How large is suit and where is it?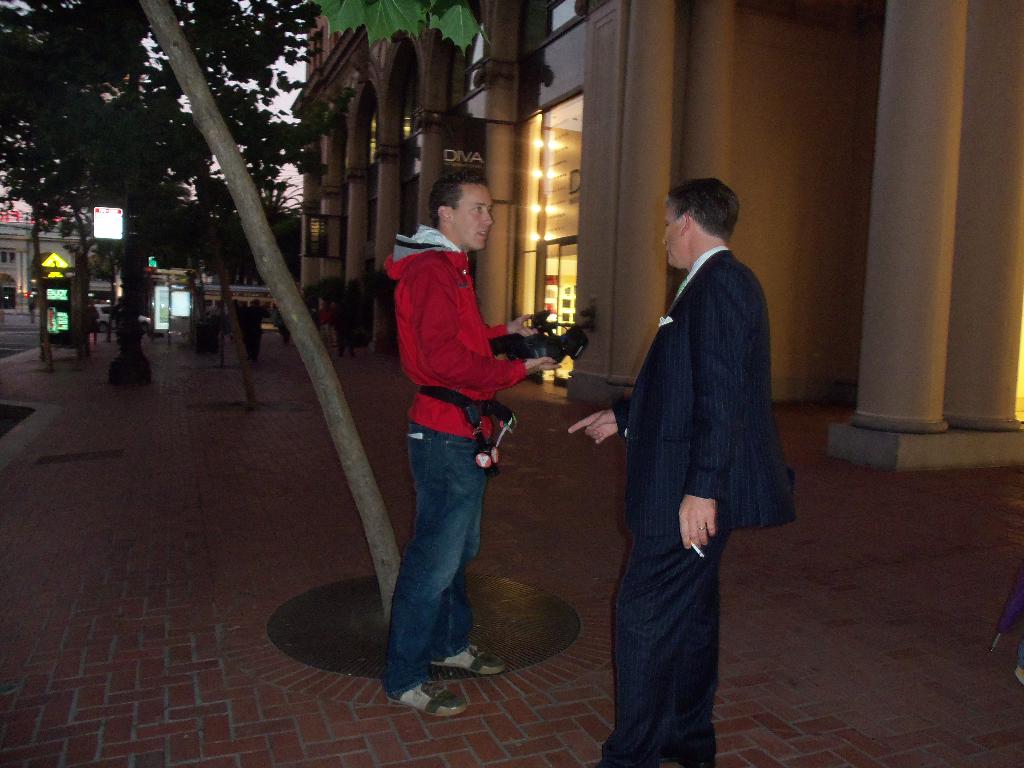
Bounding box: [left=602, top=164, right=785, bottom=751].
